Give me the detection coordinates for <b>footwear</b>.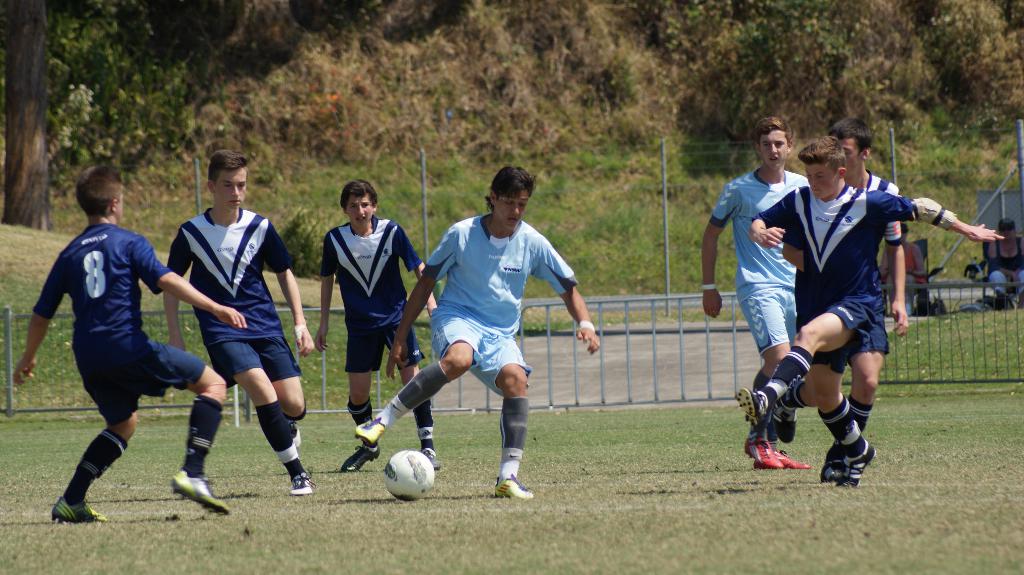
Rect(287, 462, 308, 495).
